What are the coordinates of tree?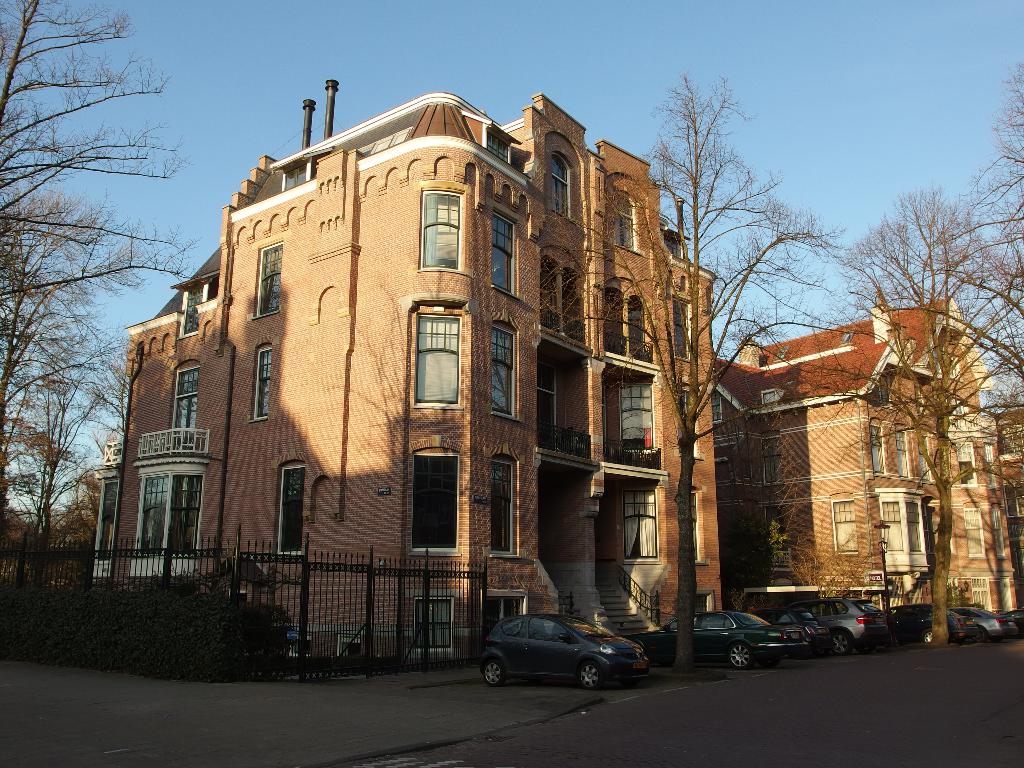
BBox(835, 264, 998, 628).
